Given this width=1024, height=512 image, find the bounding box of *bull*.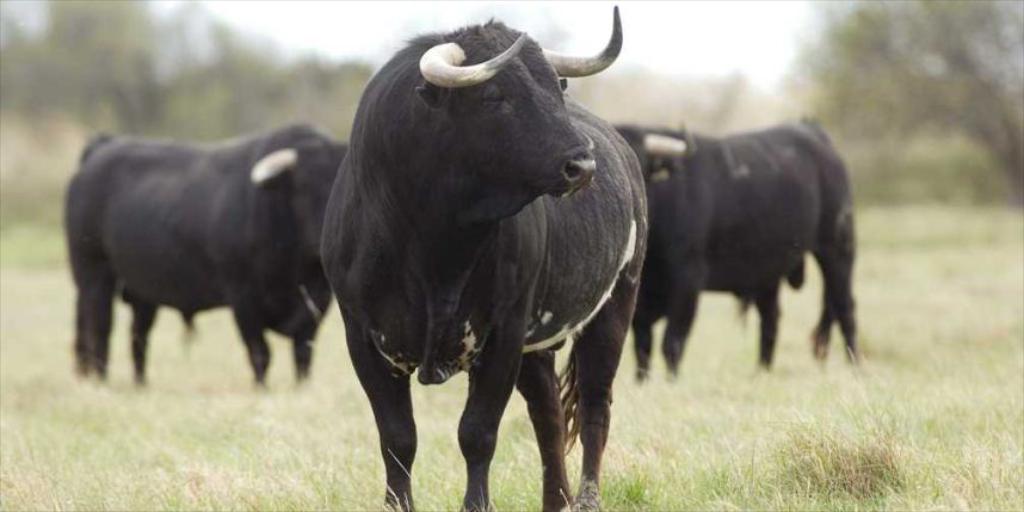
bbox=(611, 112, 860, 388).
